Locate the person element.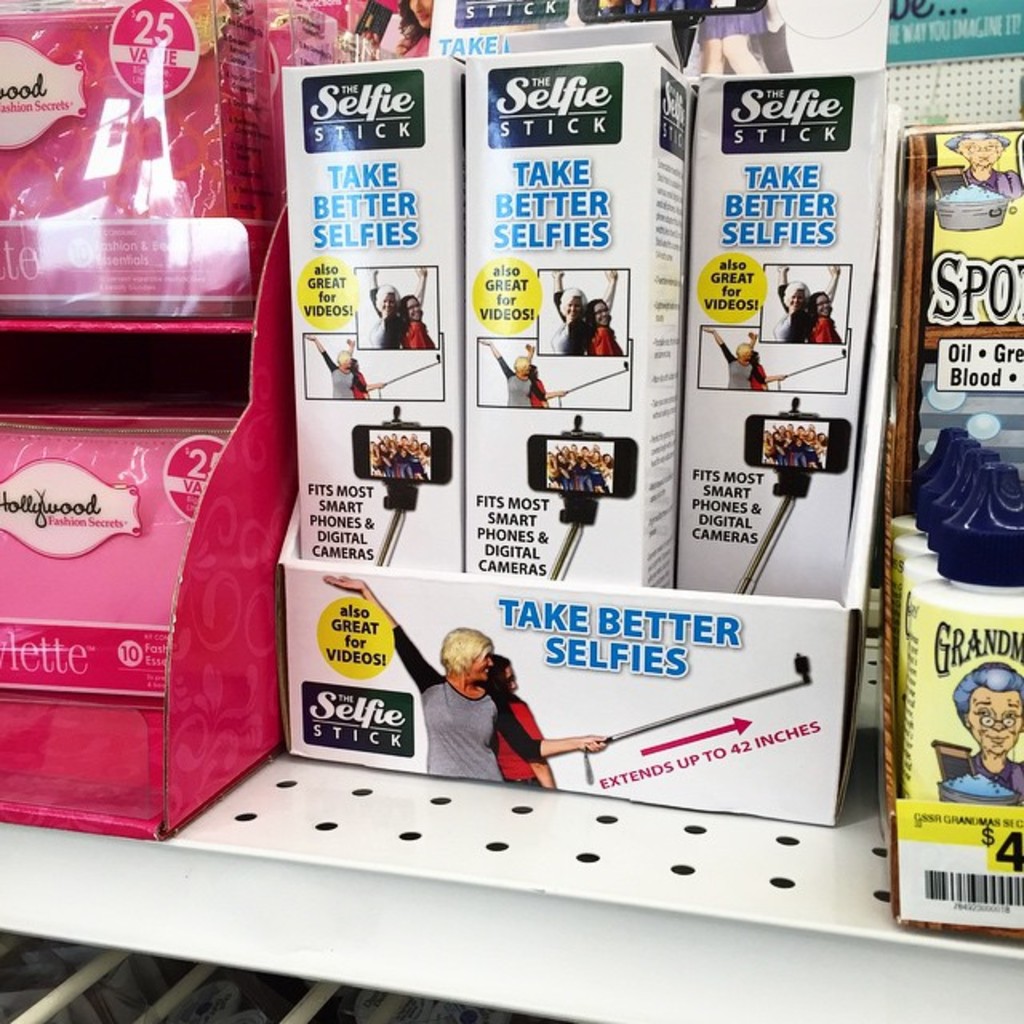
Element bbox: 493 651 560 795.
